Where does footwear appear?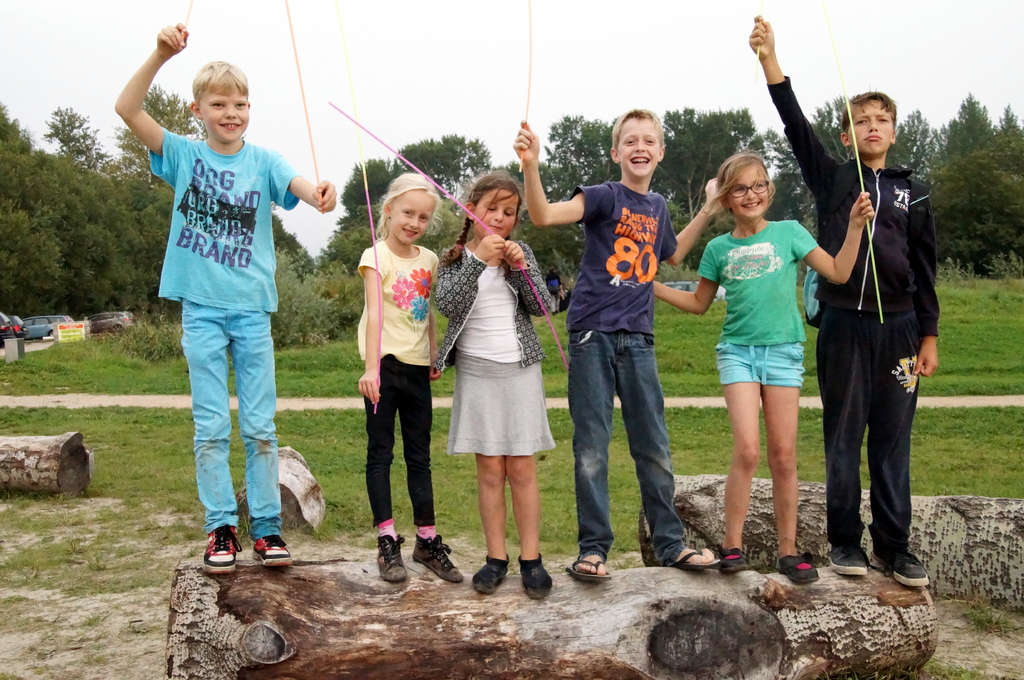
Appears at box=[873, 547, 932, 589].
